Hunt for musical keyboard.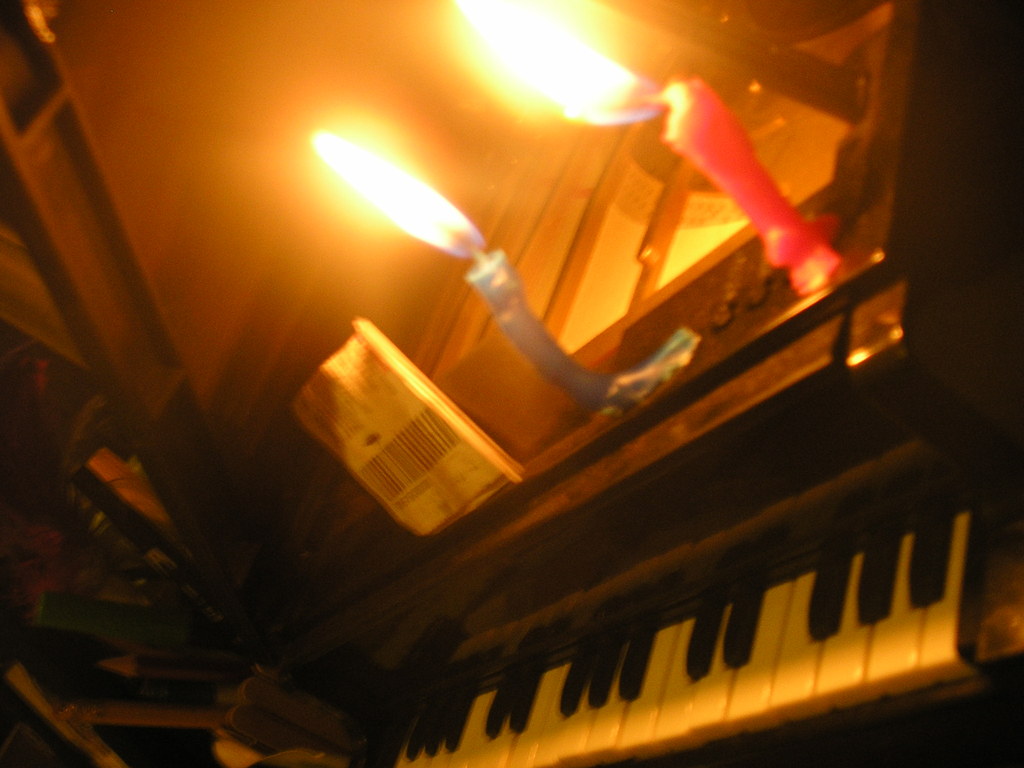
Hunted down at detection(379, 472, 1006, 767).
